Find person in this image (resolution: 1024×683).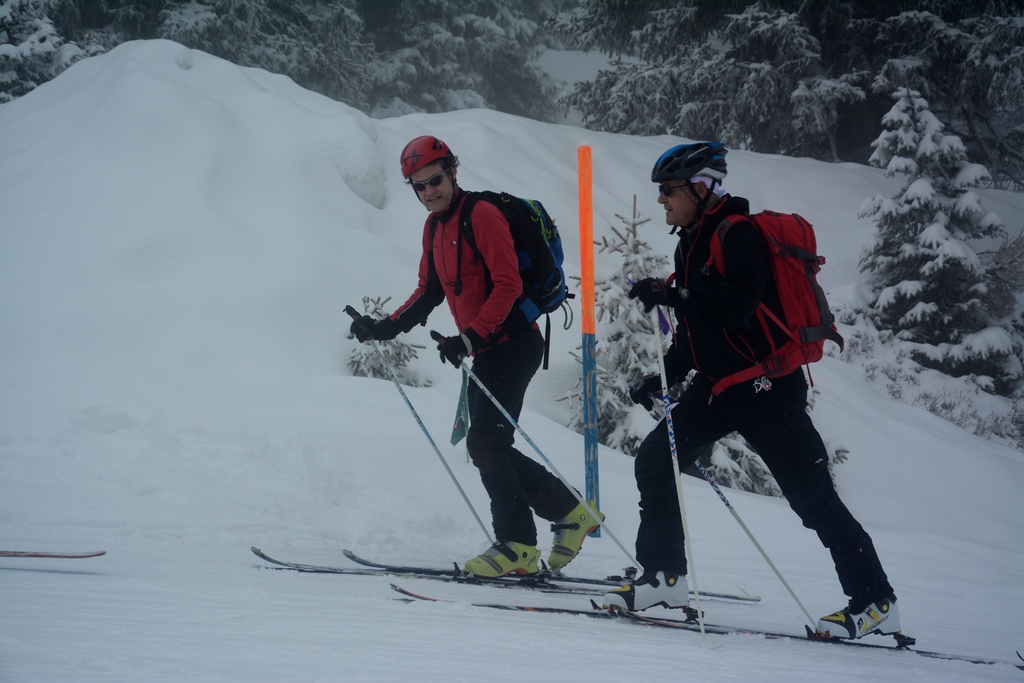
region(380, 115, 577, 638).
